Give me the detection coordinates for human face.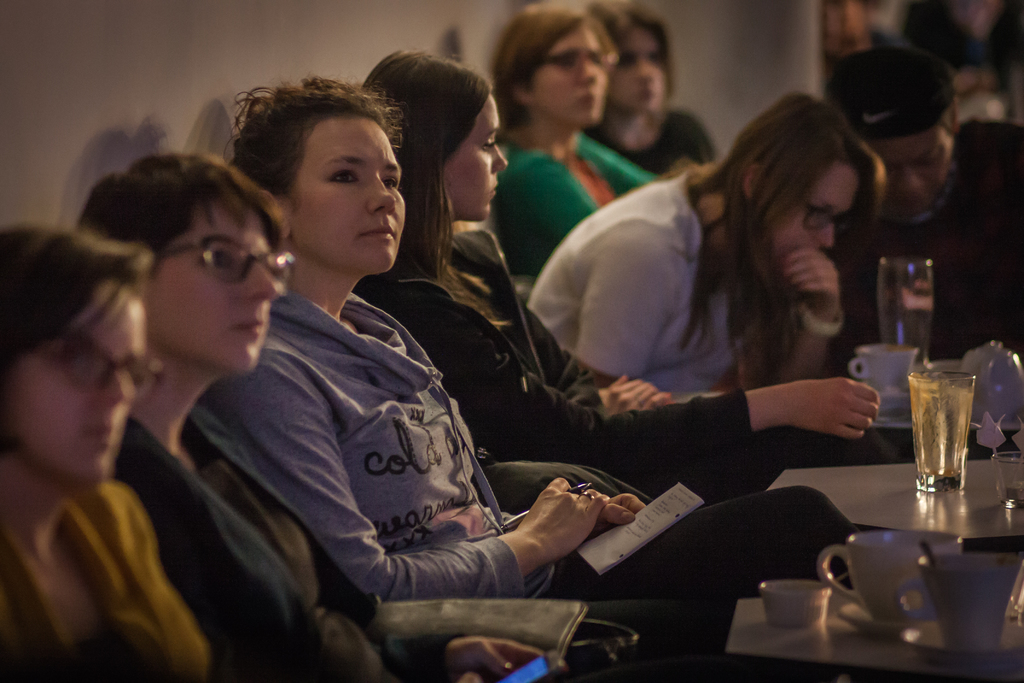
bbox(614, 27, 668, 111).
